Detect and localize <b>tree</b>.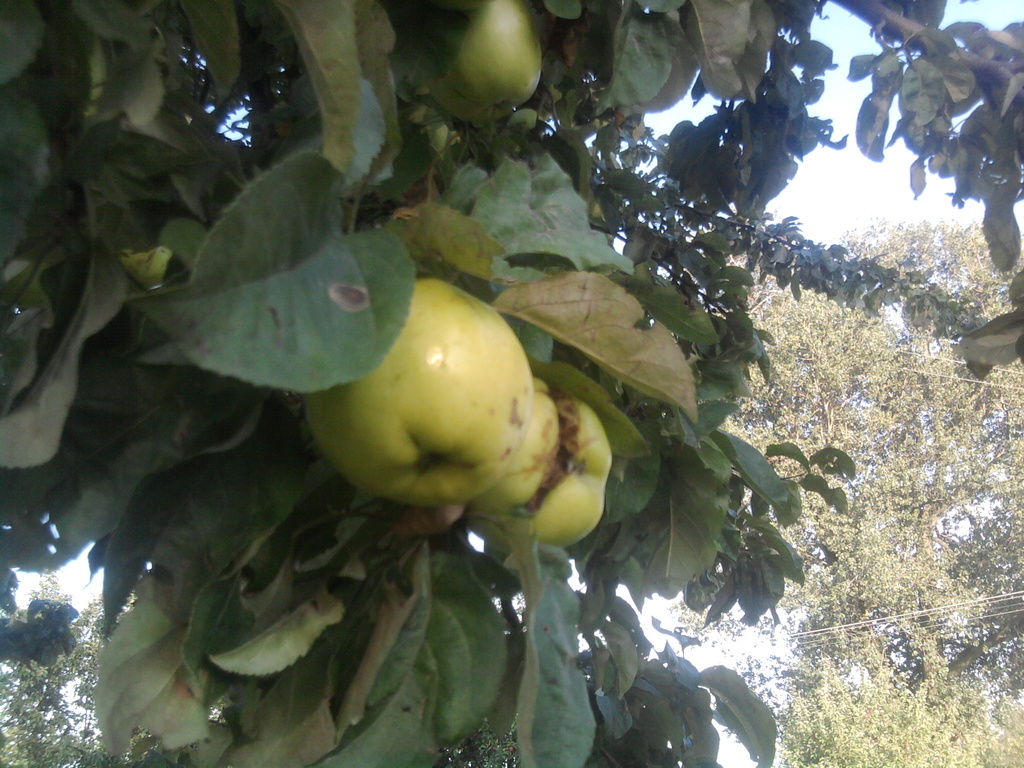
Localized at {"x1": 0, "y1": 569, "x2": 154, "y2": 767}.
